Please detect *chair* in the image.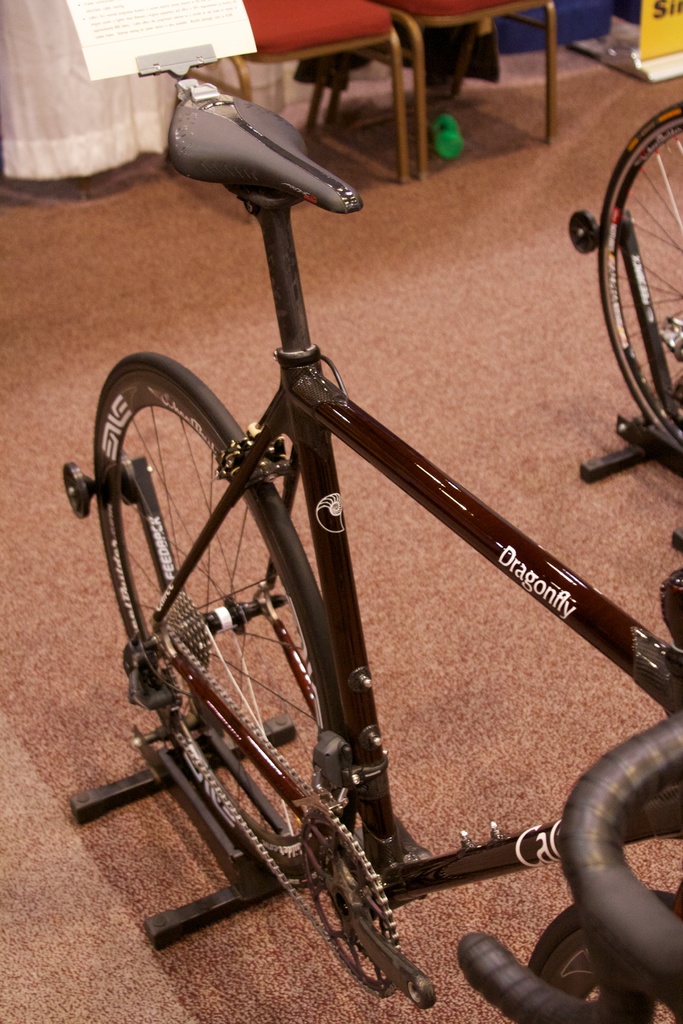
<bbox>184, 0, 402, 181</bbox>.
